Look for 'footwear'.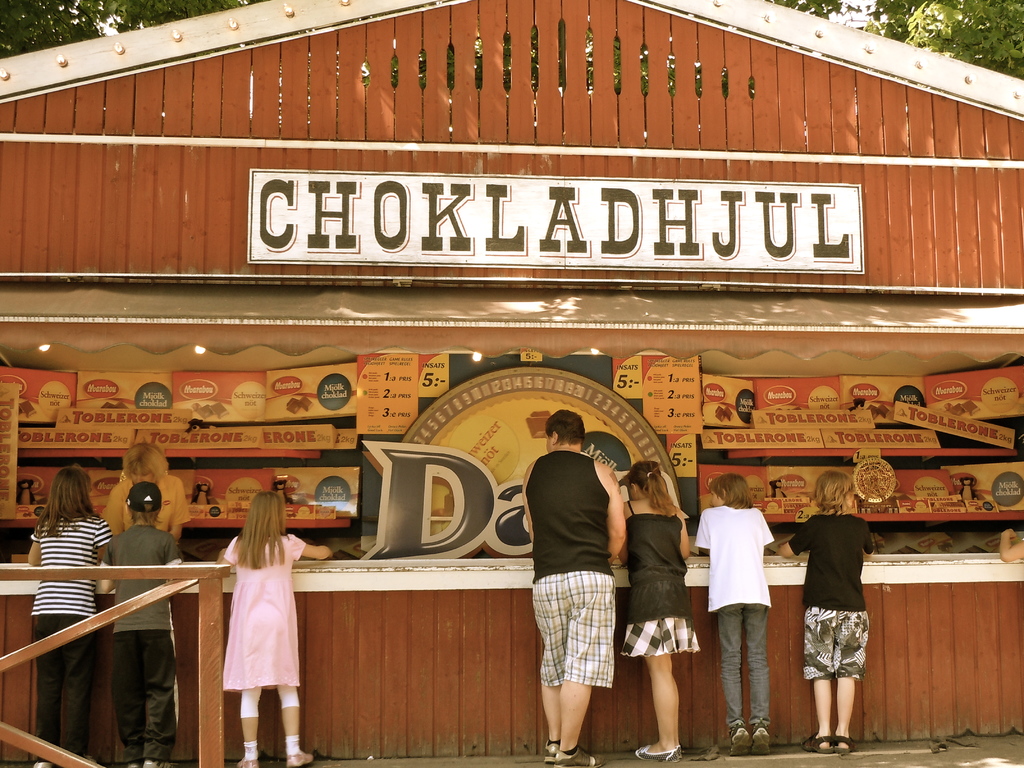
Found: {"left": 811, "top": 728, "right": 836, "bottom": 748}.
